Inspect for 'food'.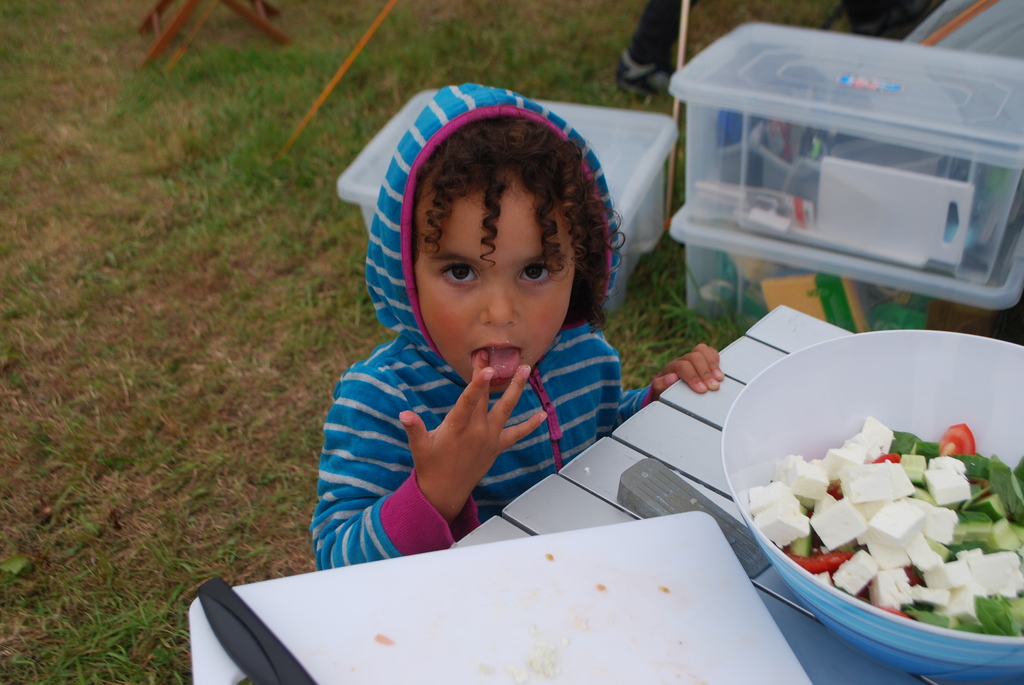
Inspection: <region>500, 633, 575, 684</region>.
